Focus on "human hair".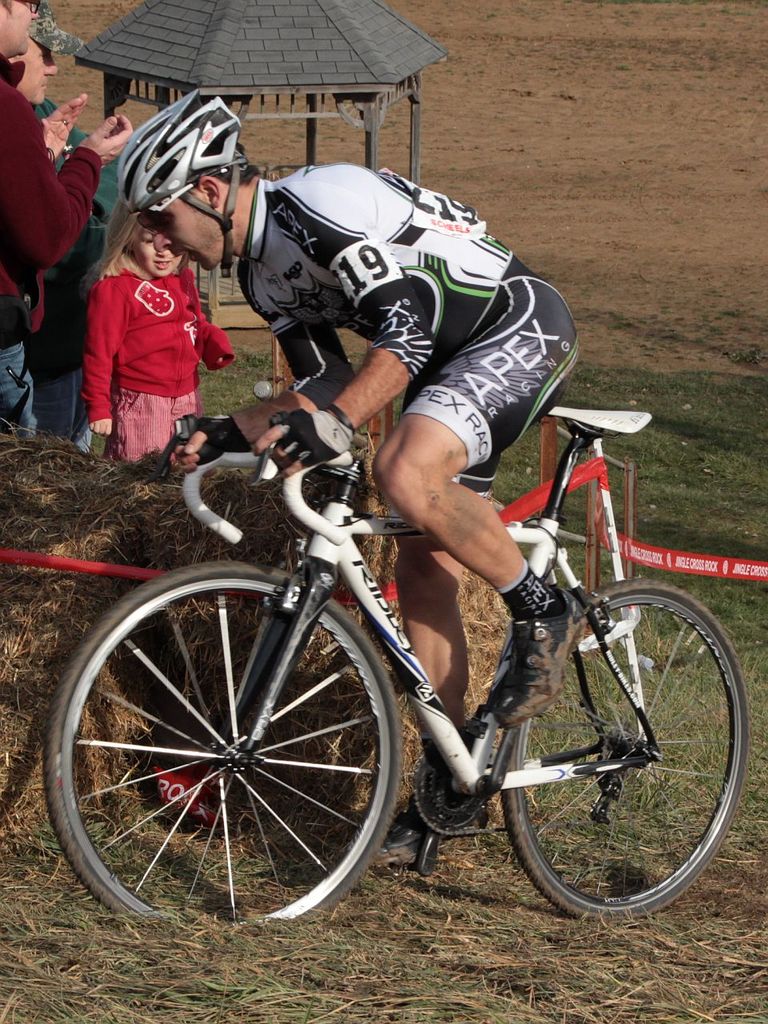
Focused at {"left": 84, "top": 196, "right": 198, "bottom": 279}.
